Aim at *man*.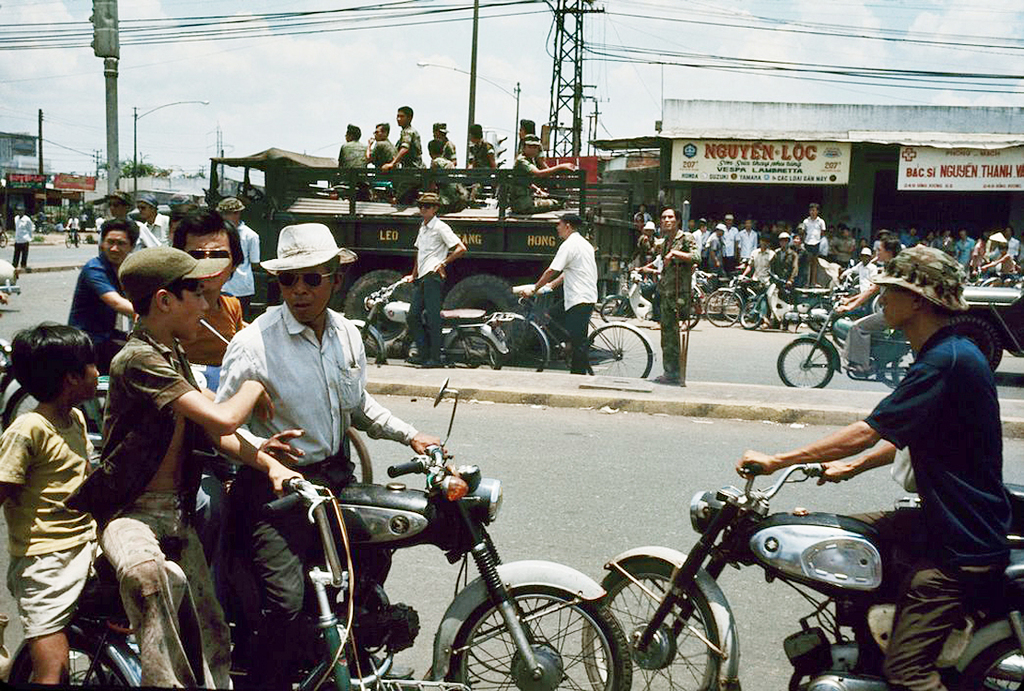
Aimed at <bbox>365, 119, 398, 165</bbox>.
